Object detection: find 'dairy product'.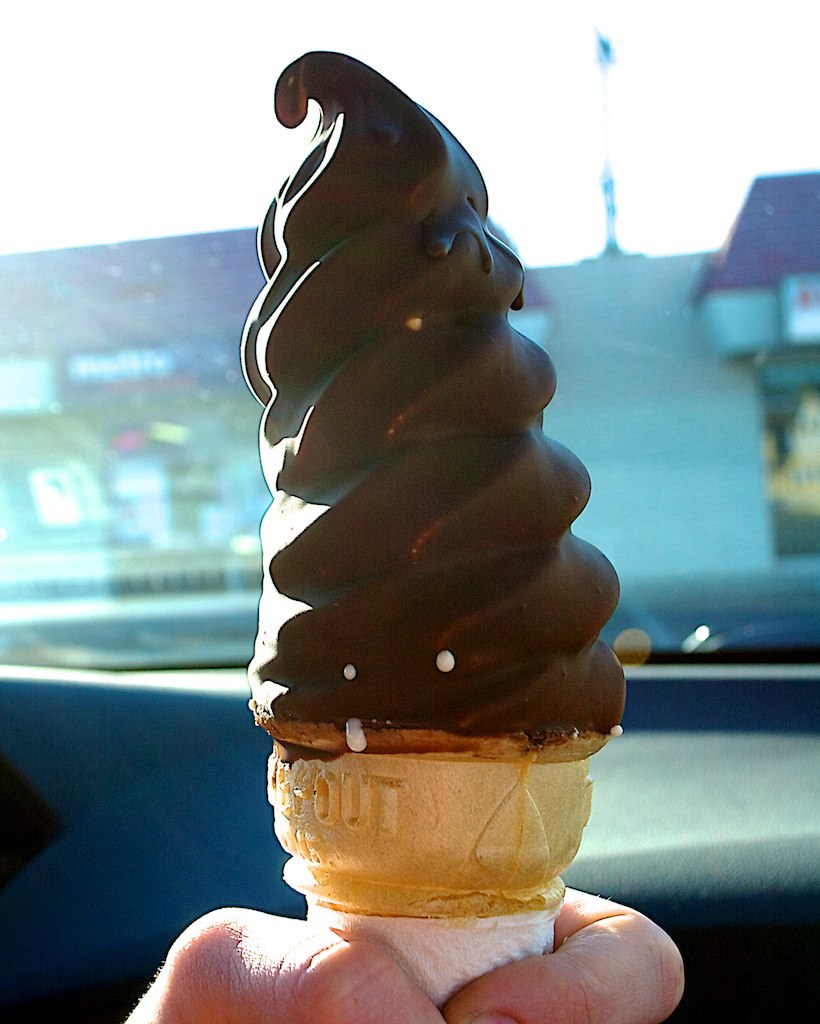
box=[254, 51, 629, 731].
